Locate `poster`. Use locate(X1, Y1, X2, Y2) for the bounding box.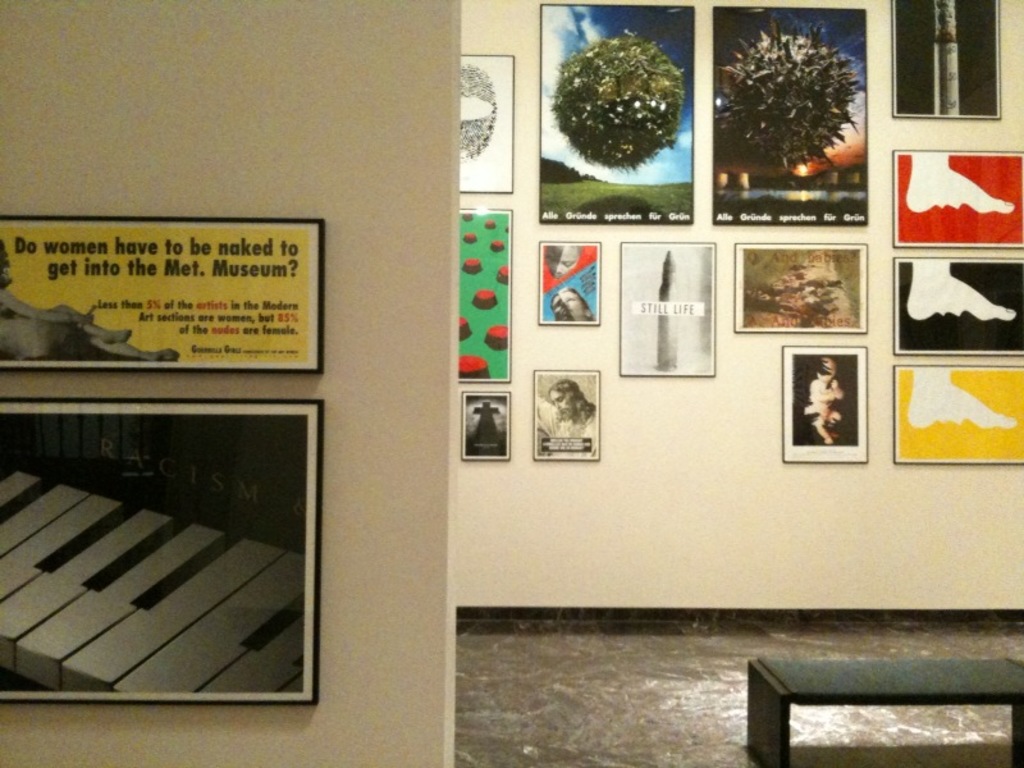
locate(622, 243, 716, 370).
